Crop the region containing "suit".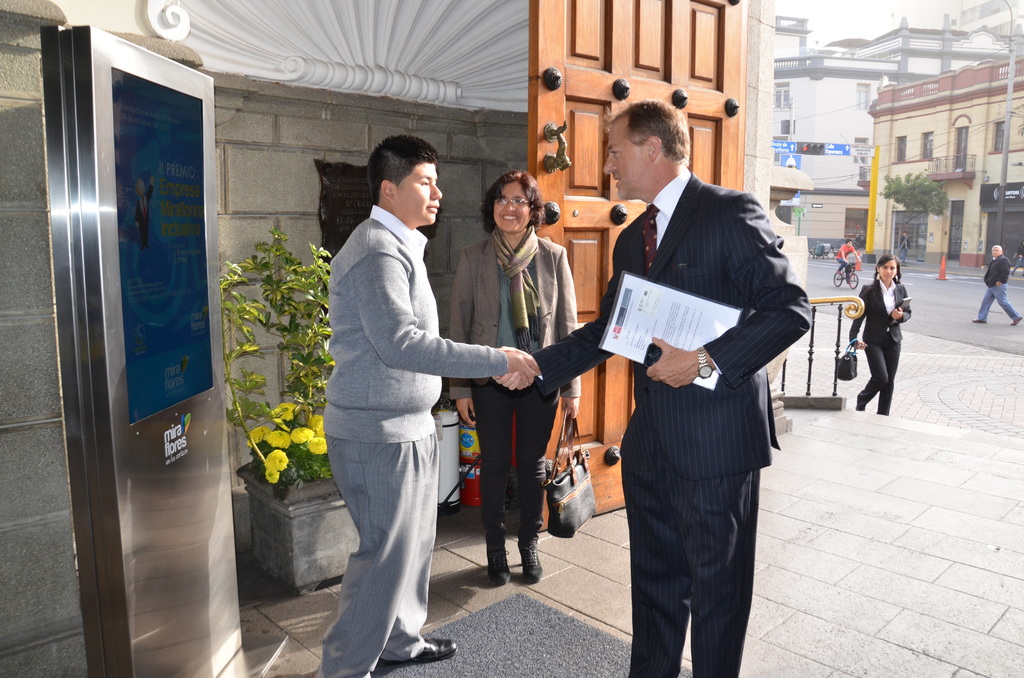
Crop region: pyautogui.locateOnScreen(849, 281, 915, 417).
